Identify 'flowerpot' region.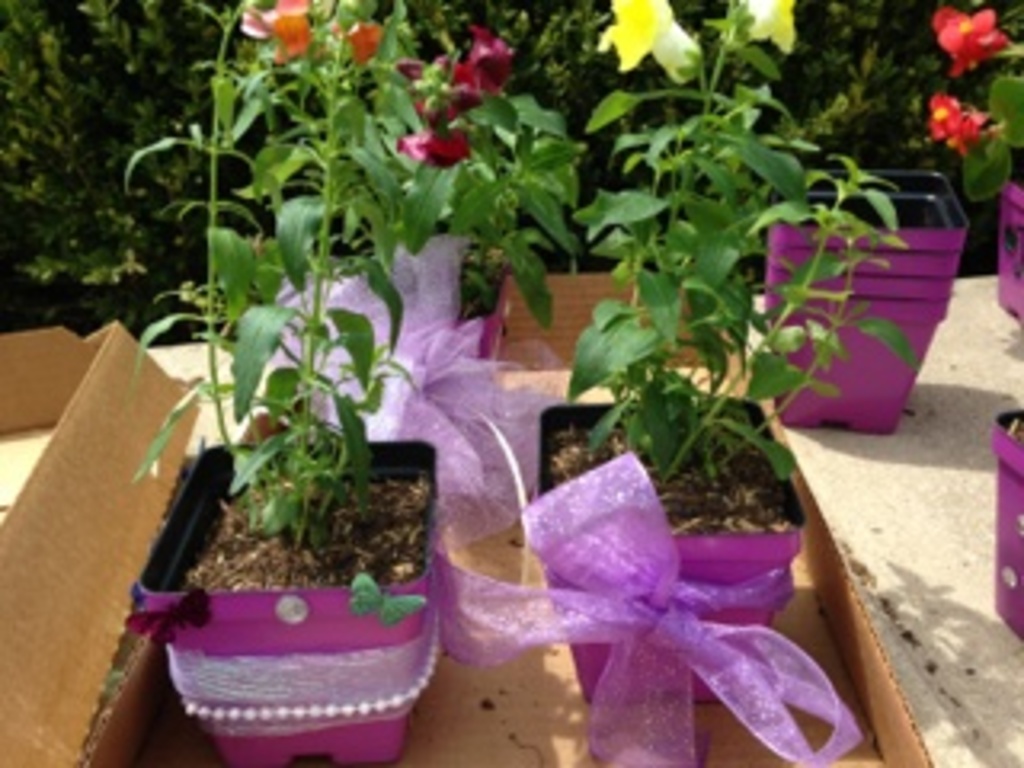
Region: [1002,170,1021,317].
